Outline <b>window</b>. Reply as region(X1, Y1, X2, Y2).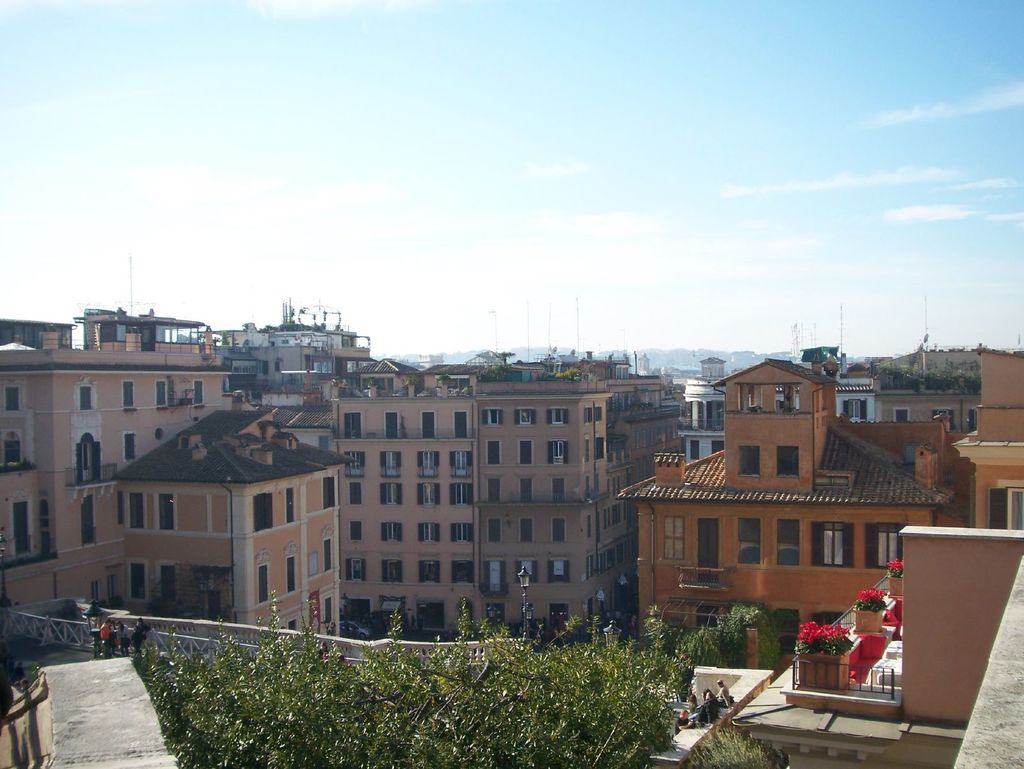
region(10, 501, 32, 570).
